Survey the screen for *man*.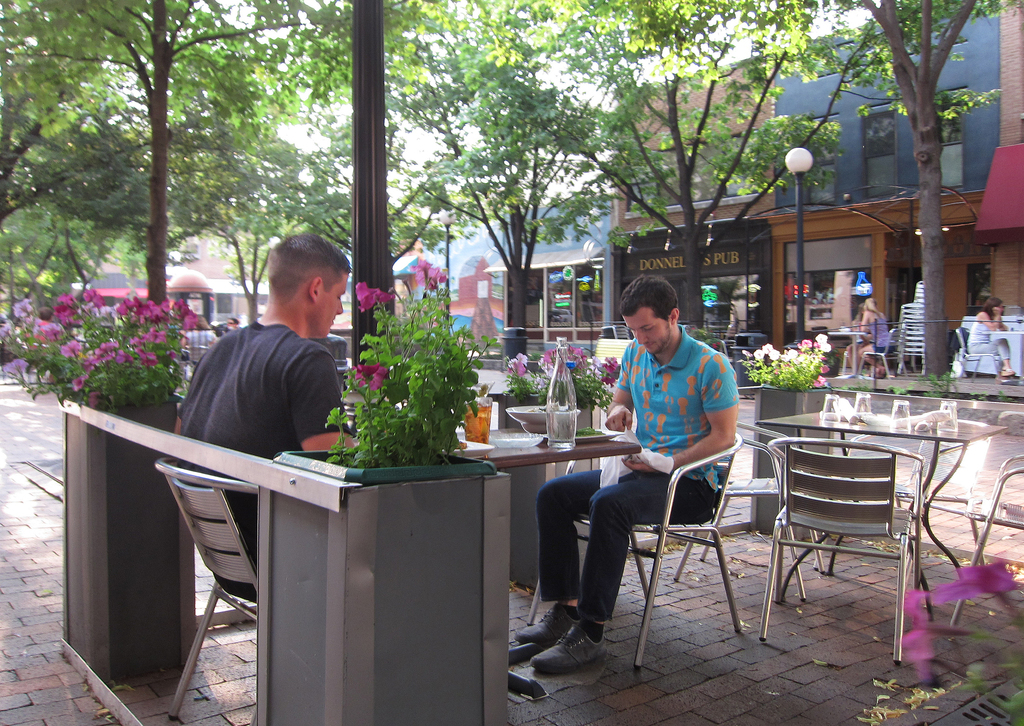
Survey found: 173, 230, 353, 600.
